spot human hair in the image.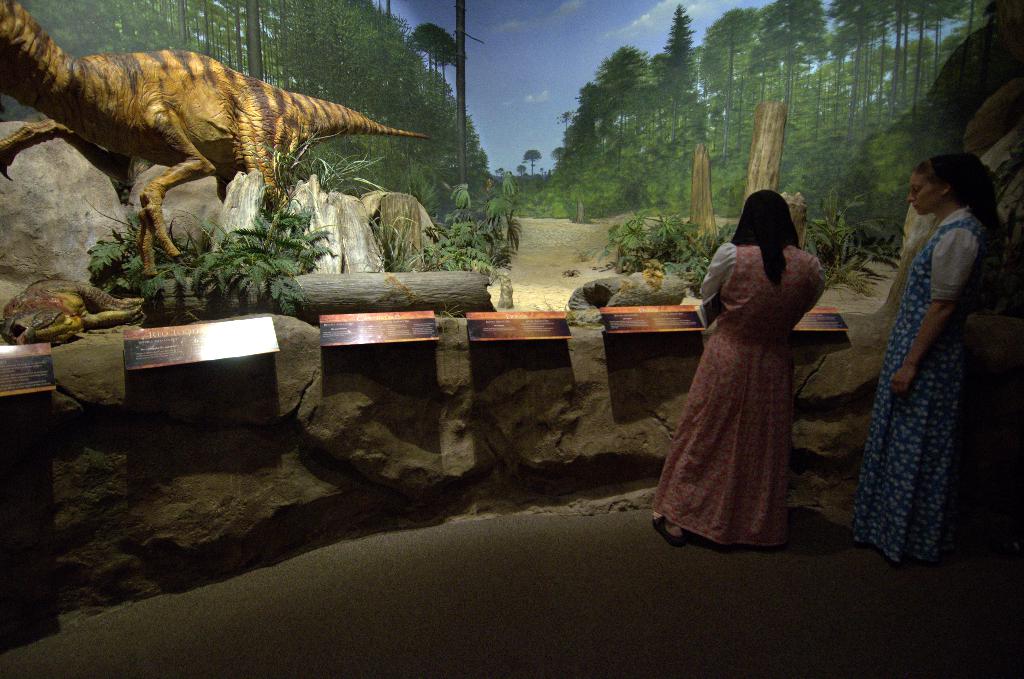
human hair found at (x1=910, y1=146, x2=1012, y2=233).
